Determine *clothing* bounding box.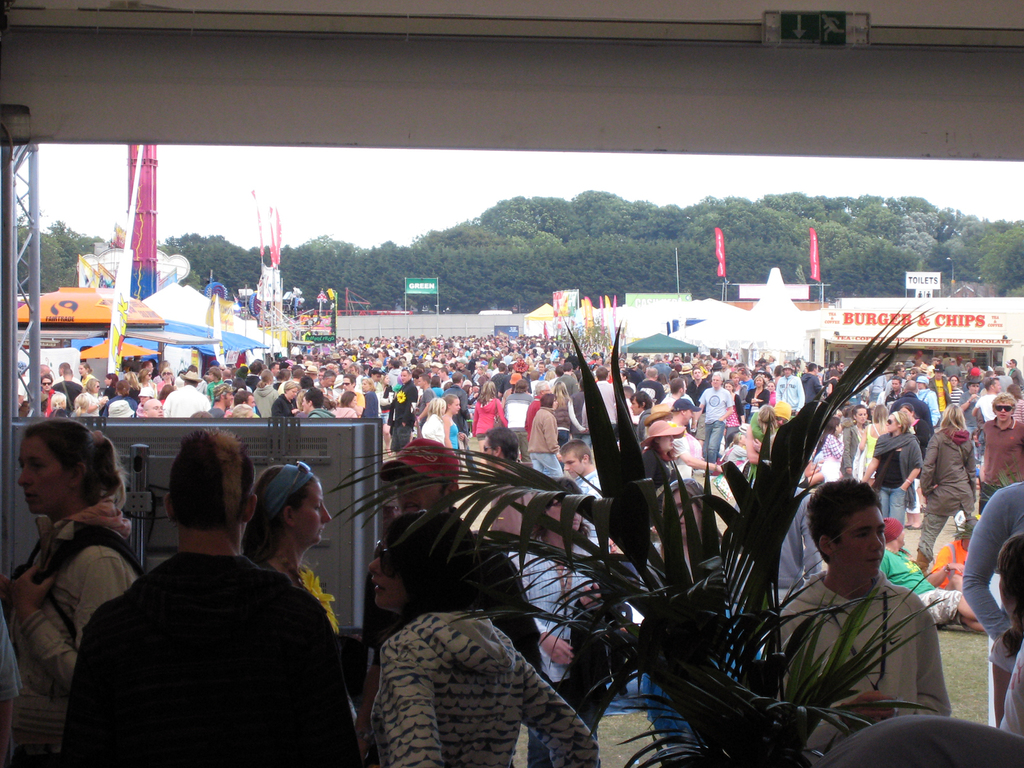
Determined: BBox(332, 409, 357, 419).
